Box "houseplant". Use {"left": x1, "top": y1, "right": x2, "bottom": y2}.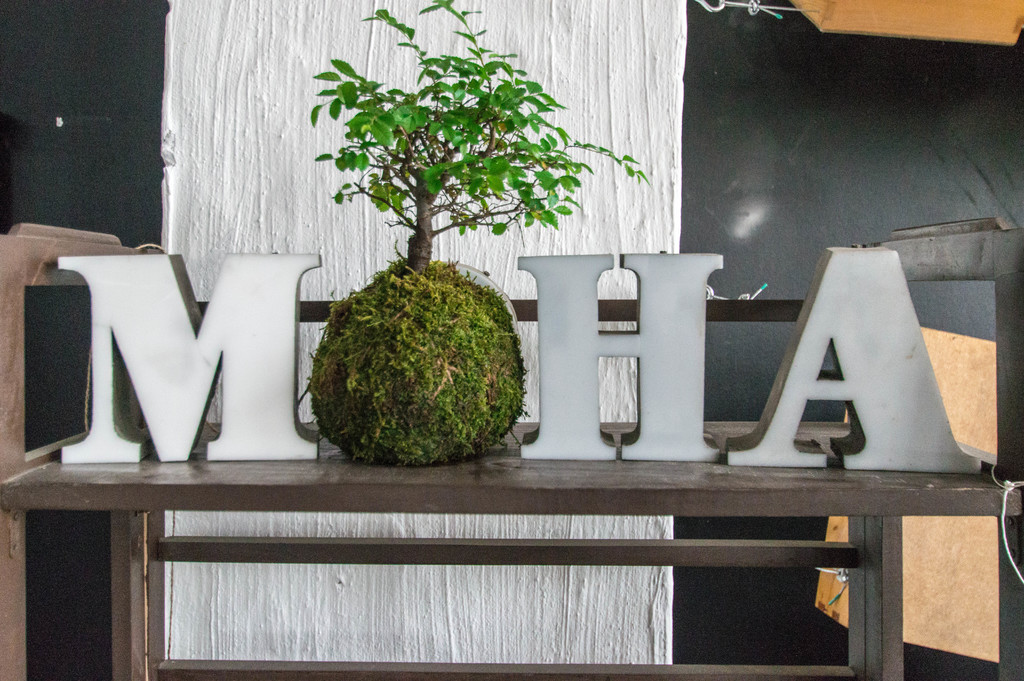
{"left": 308, "top": 0, "right": 649, "bottom": 465}.
